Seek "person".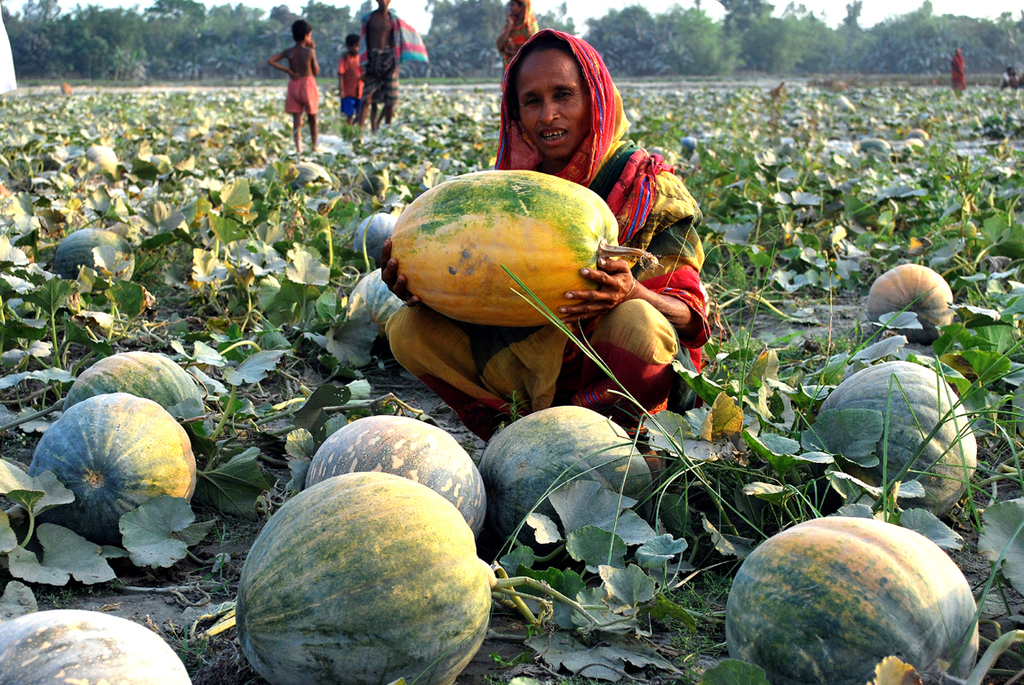
detection(356, 0, 403, 131).
